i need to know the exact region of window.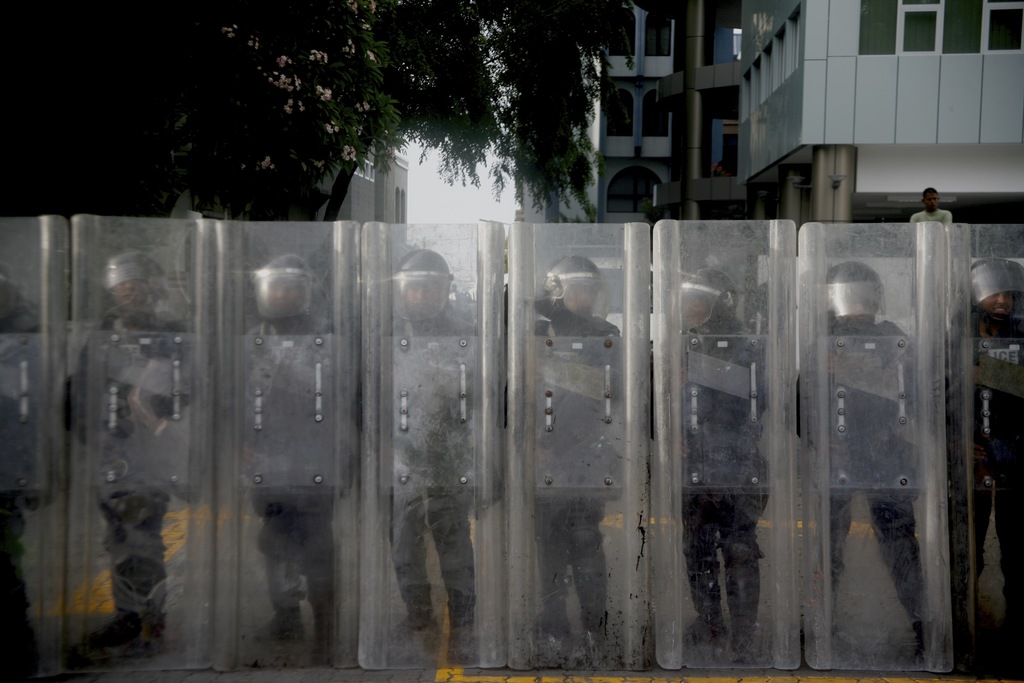
Region: <box>897,0,946,56</box>.
